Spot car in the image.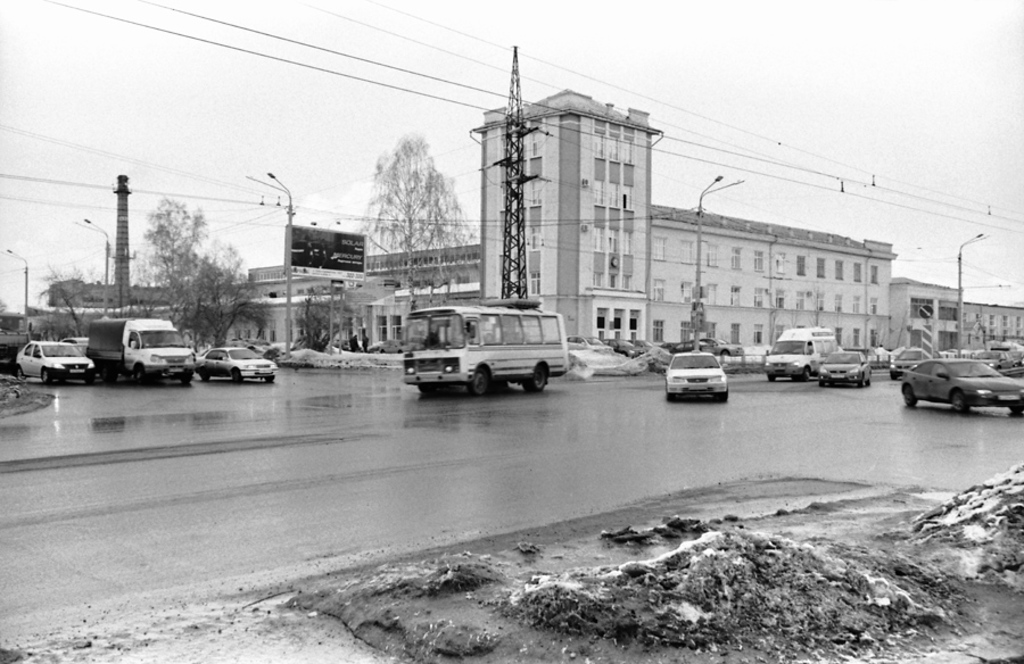
car found at left=893, top=348, right=1018, bottom=414.
